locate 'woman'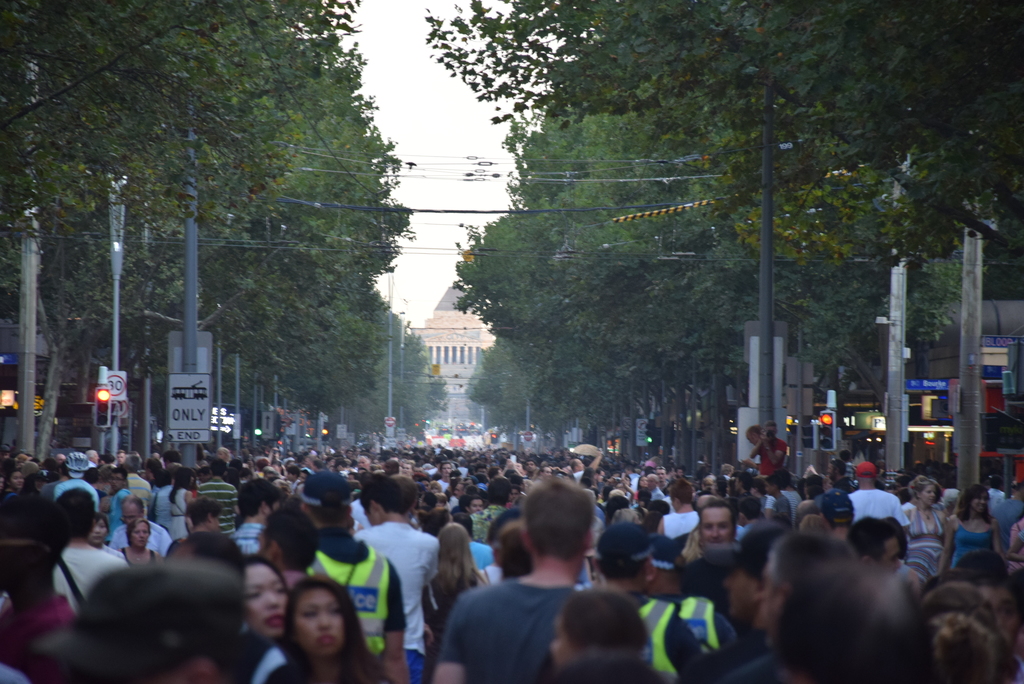
(left=120, top=520, right=163, bottom=567)
